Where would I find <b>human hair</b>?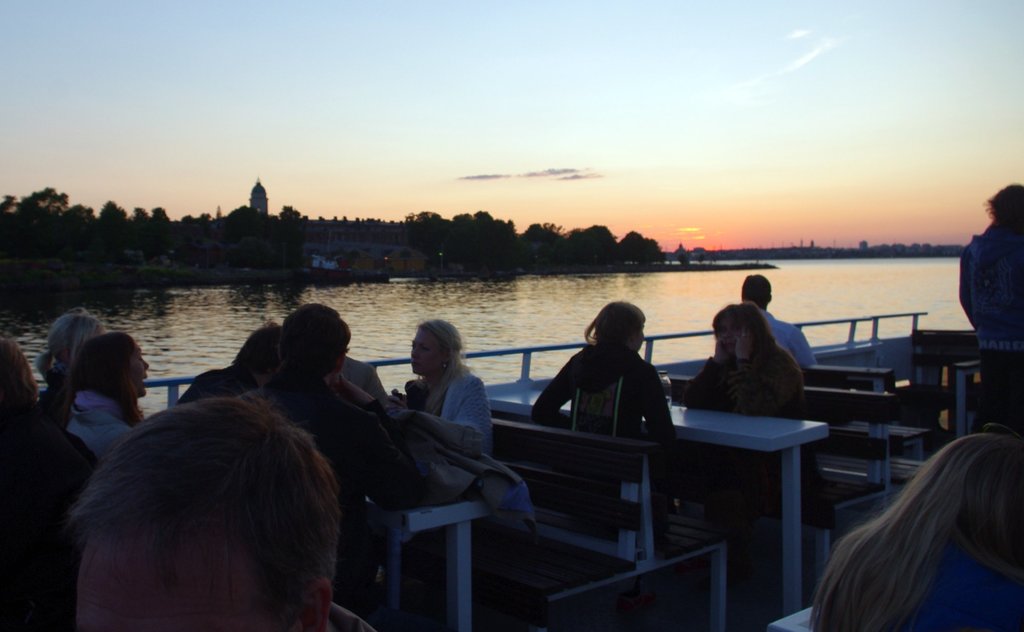
At (228, 321, 278, 380).
